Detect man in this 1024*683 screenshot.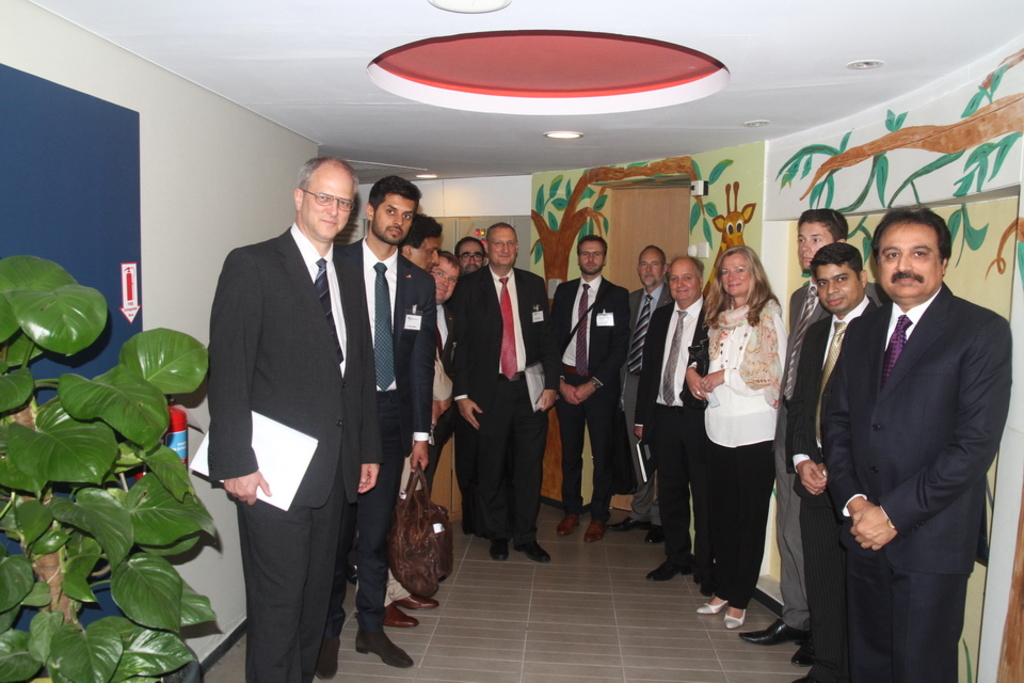
Detection: left=786, top=240, right=891, bottom=682.
